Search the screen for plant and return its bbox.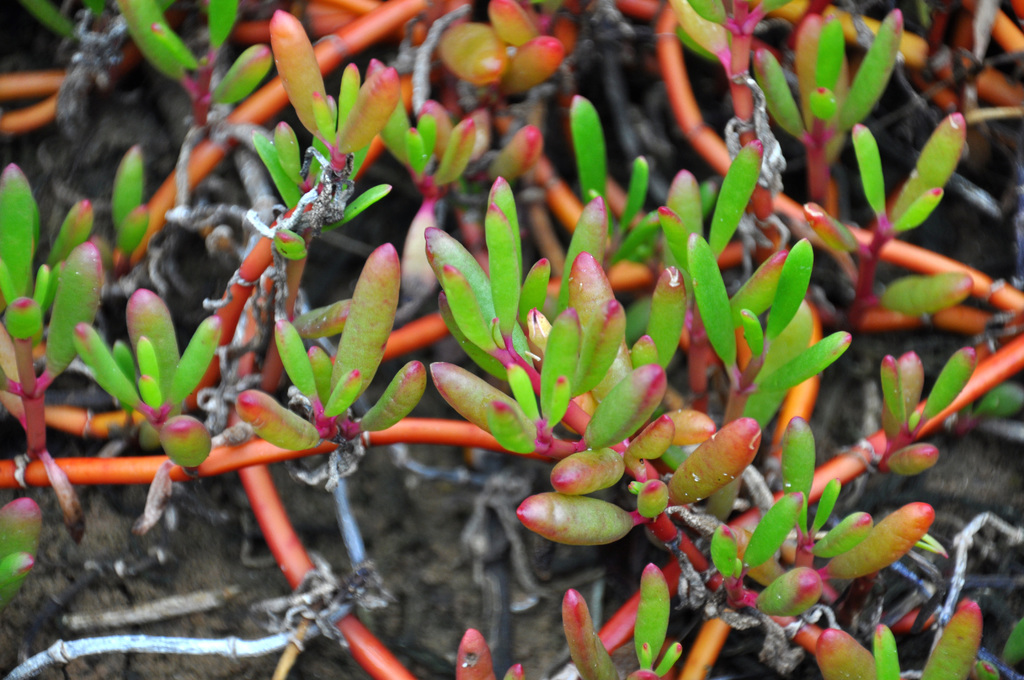
Found: [x1=129, y1=24, x2=991, y2=679].
